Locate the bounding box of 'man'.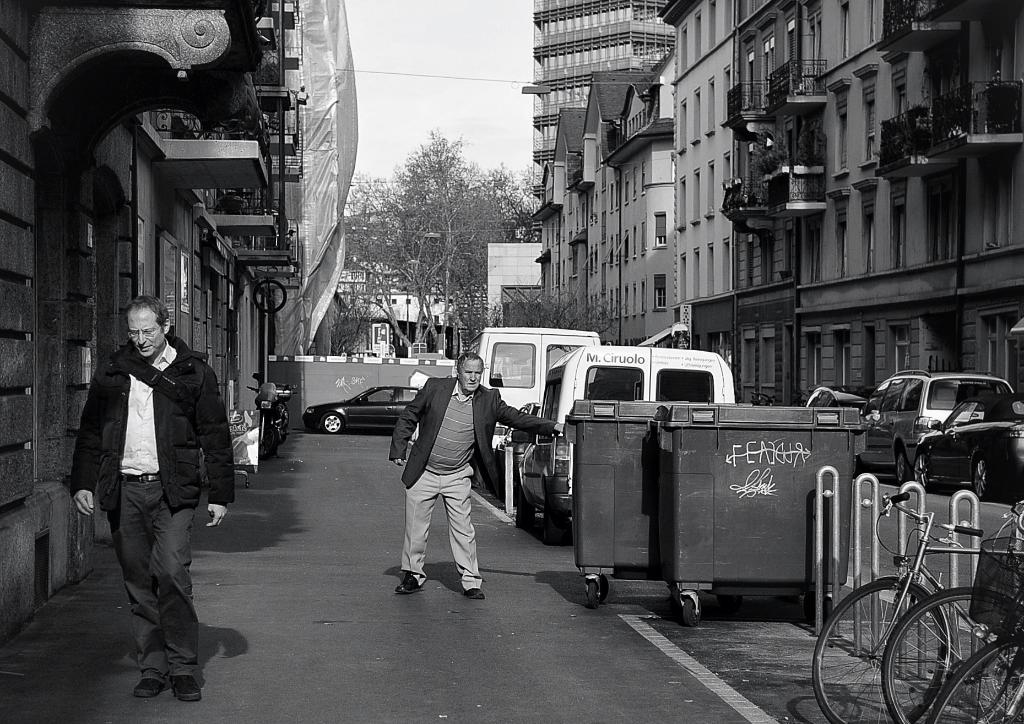
Bounding box: box(70, 293, 239, 705).
